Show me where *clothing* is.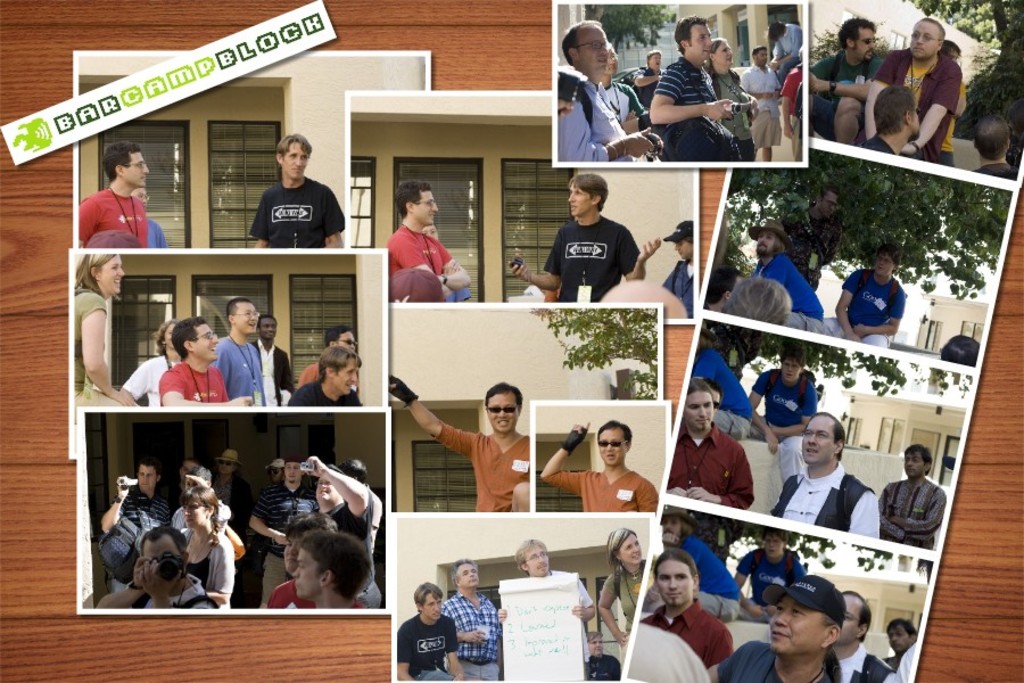
*clothing* is at locate(264, 482, 329, 609).
